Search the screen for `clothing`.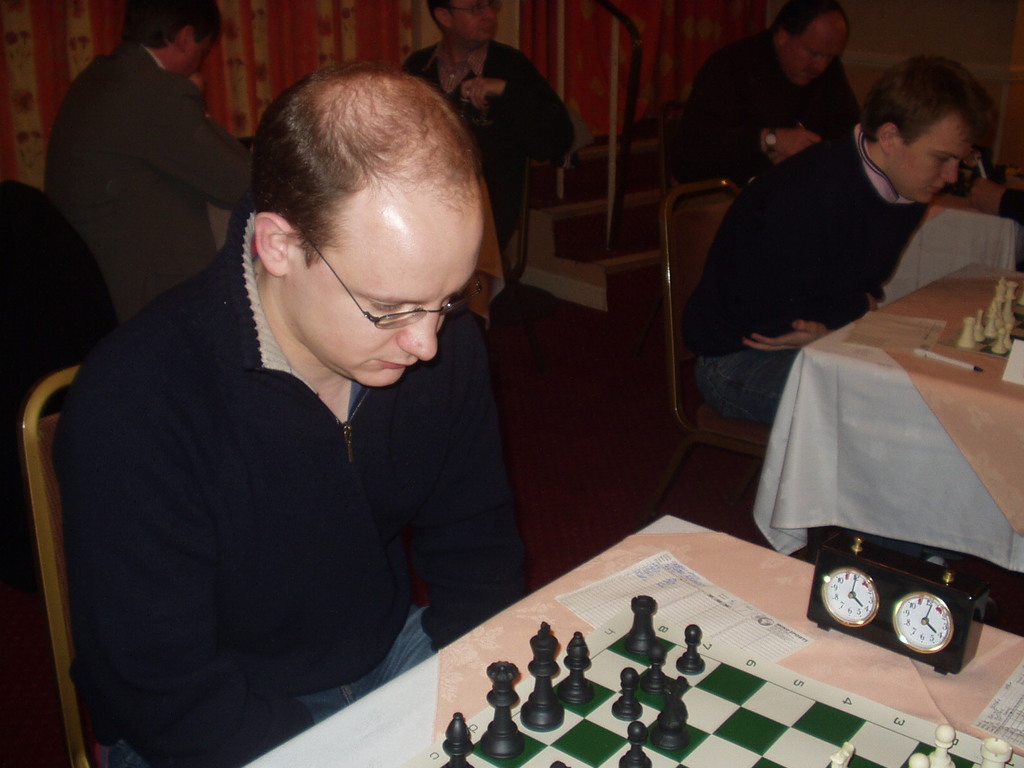
Found at rect(668, 21, 863, 188).
